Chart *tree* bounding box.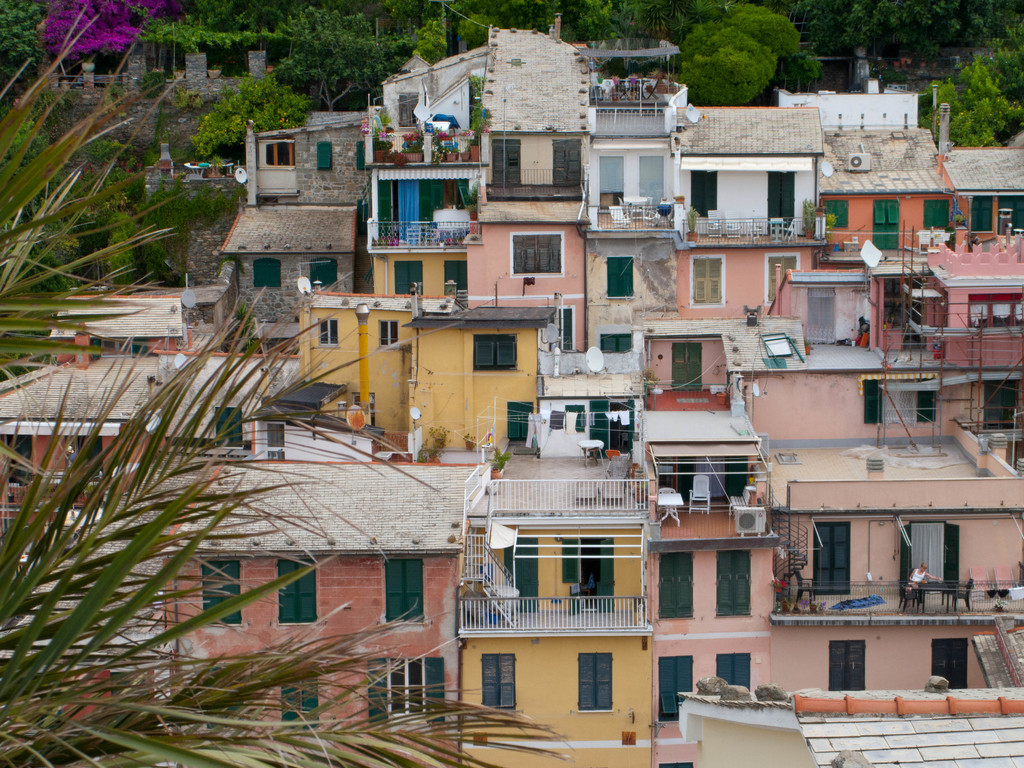
Charted: locate(403, 0, 522, 67).
